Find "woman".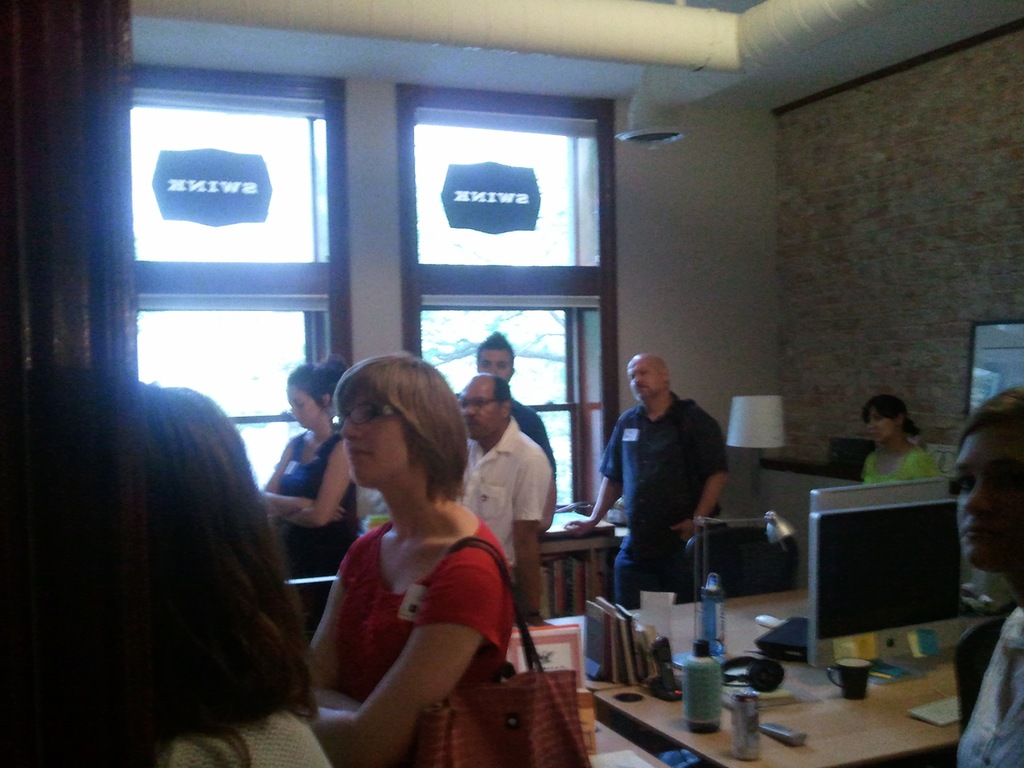
bbox(856, 389, 941, 491).
